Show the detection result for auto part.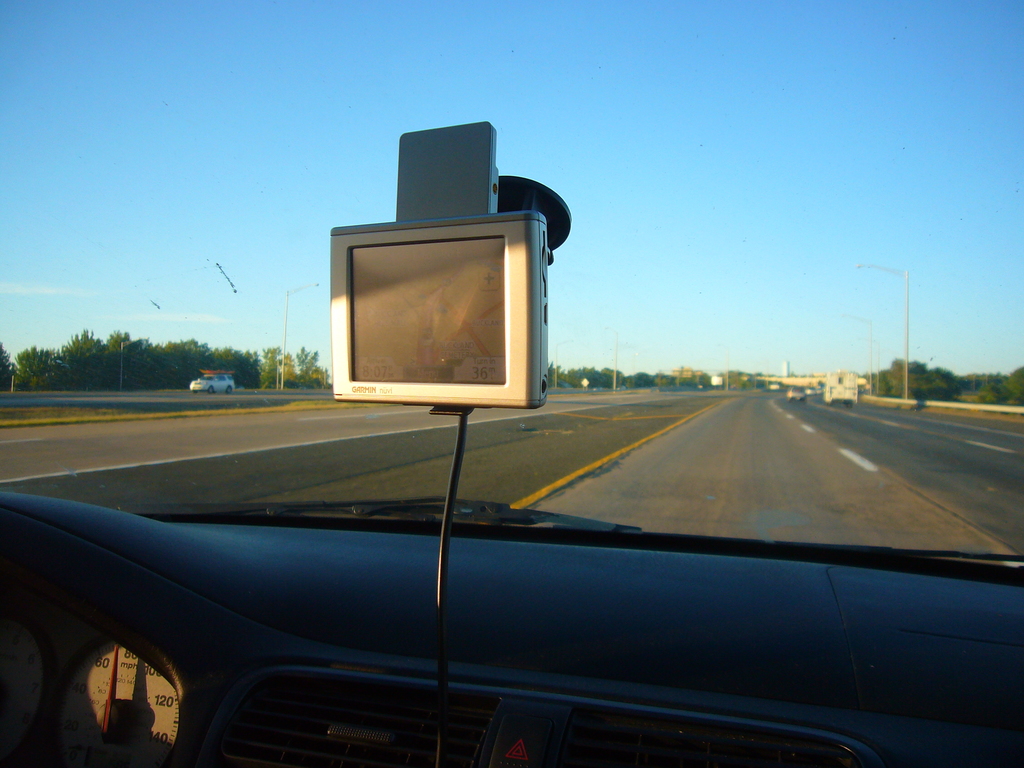
box(36, 594, 233, 761).
